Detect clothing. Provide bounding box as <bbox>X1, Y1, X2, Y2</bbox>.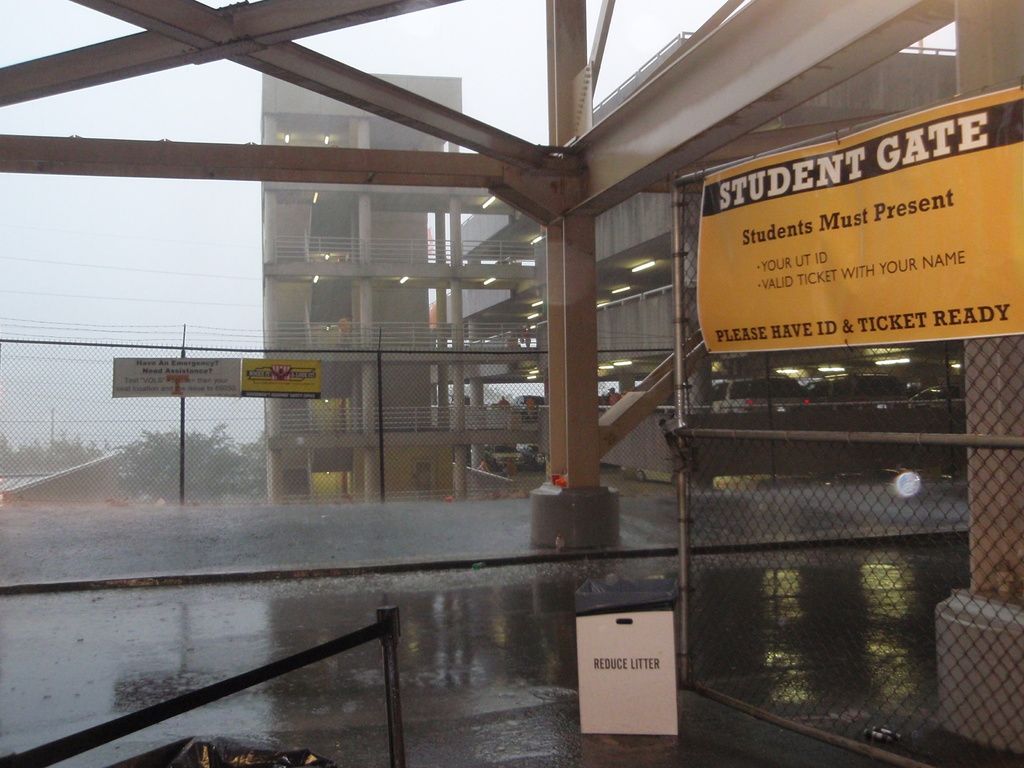
<bbox>526, 397, 534, 416</bbox>.
